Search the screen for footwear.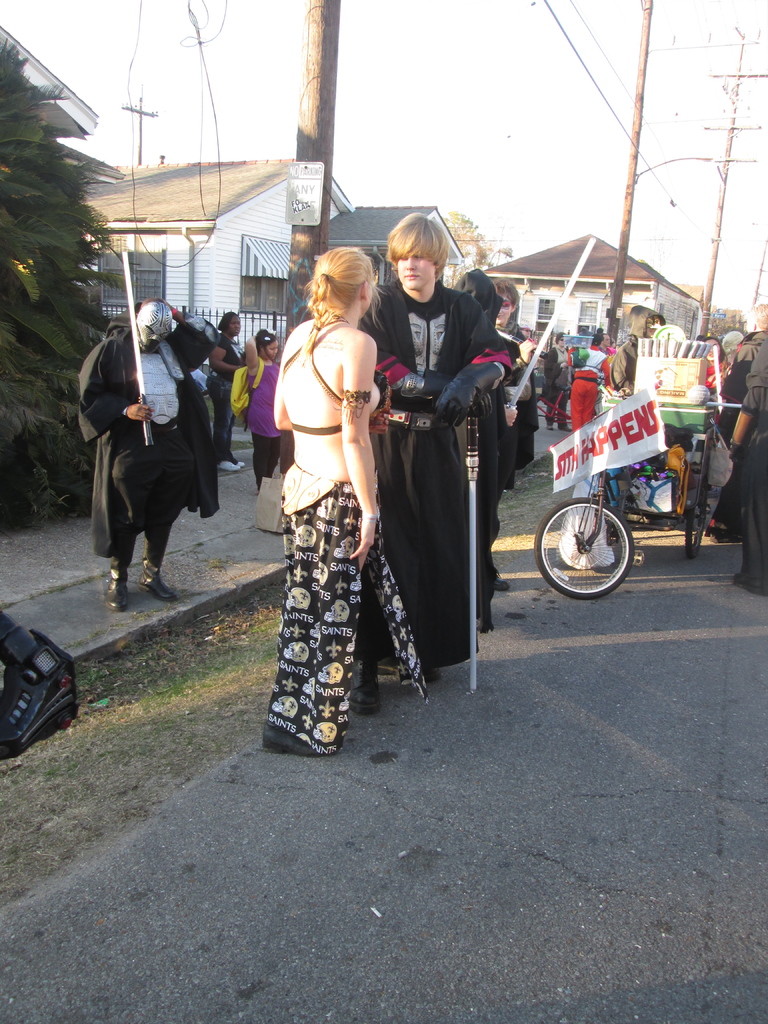
Found at Rect(223, 462, 238, 471).
